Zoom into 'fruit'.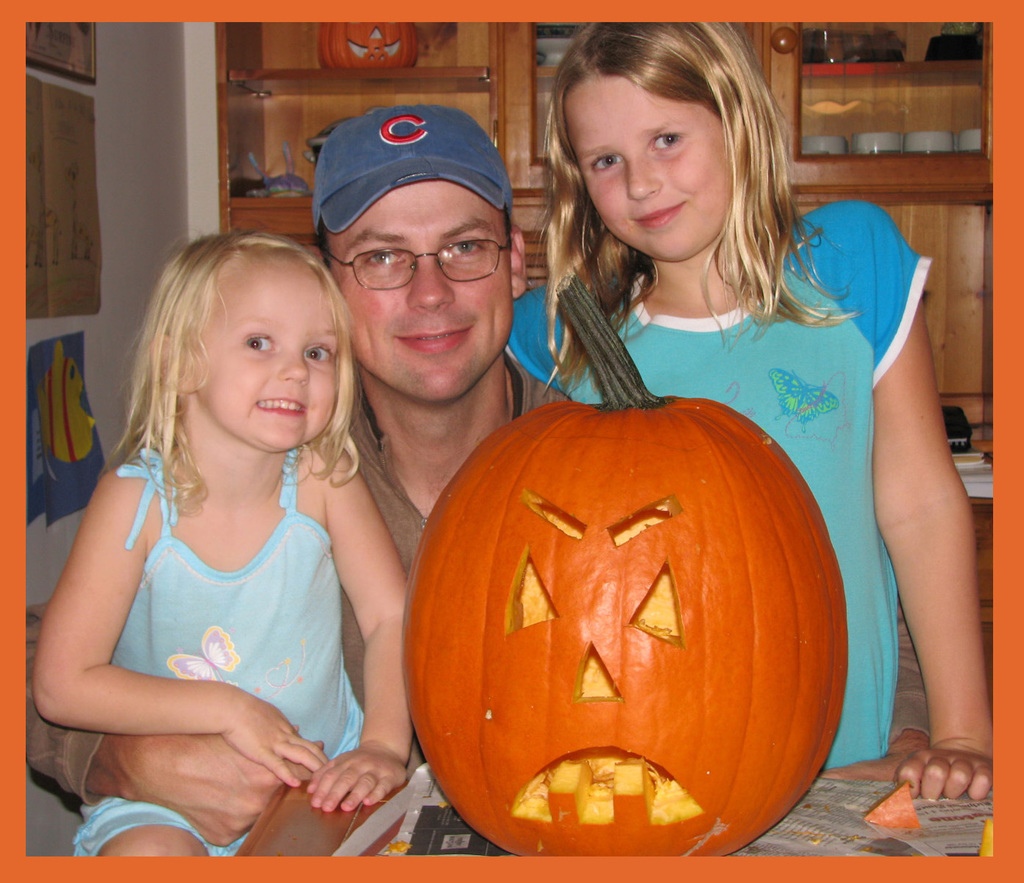
Zoom target: 402/268/850/852.
